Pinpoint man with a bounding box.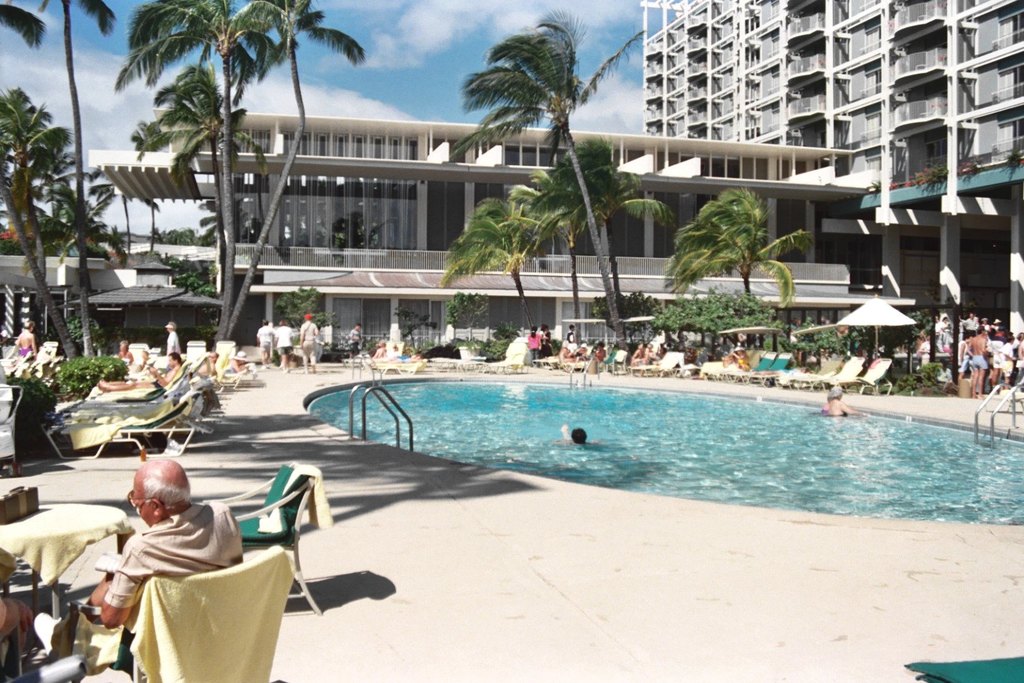
bbox(343, 322, 360, 363).
